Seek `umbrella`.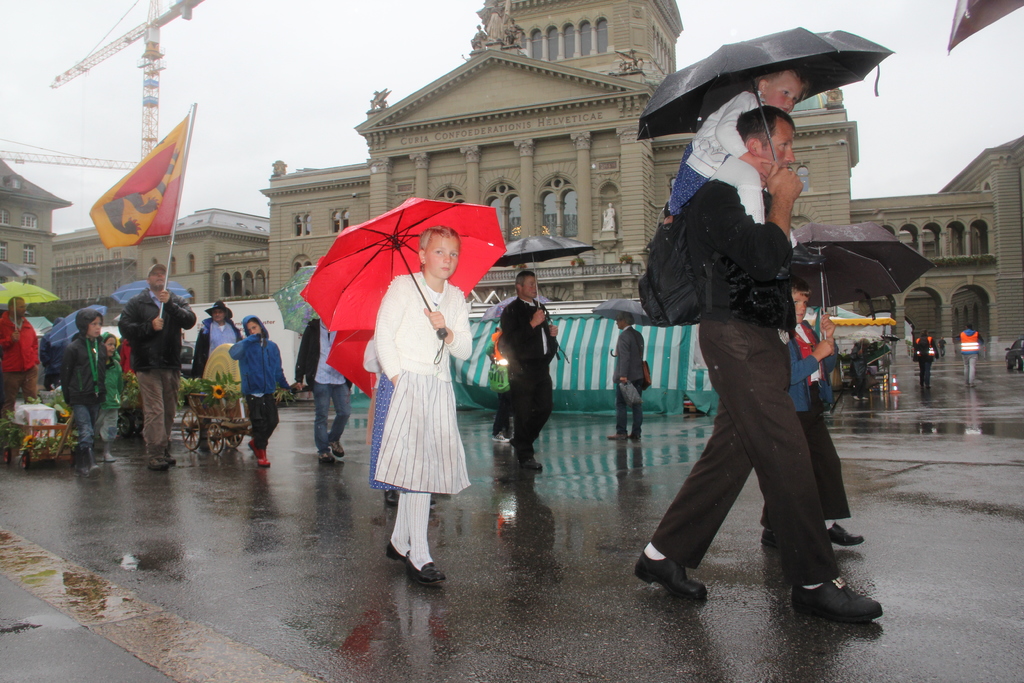
(636, 27, 895, 168).
